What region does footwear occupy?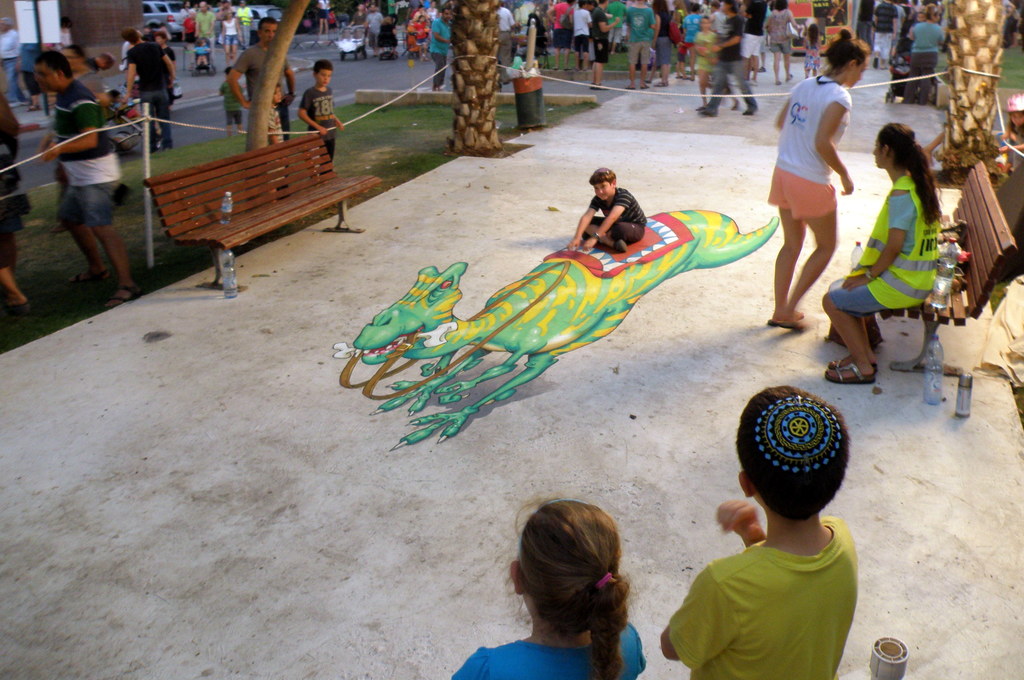
829 361 876 387.
